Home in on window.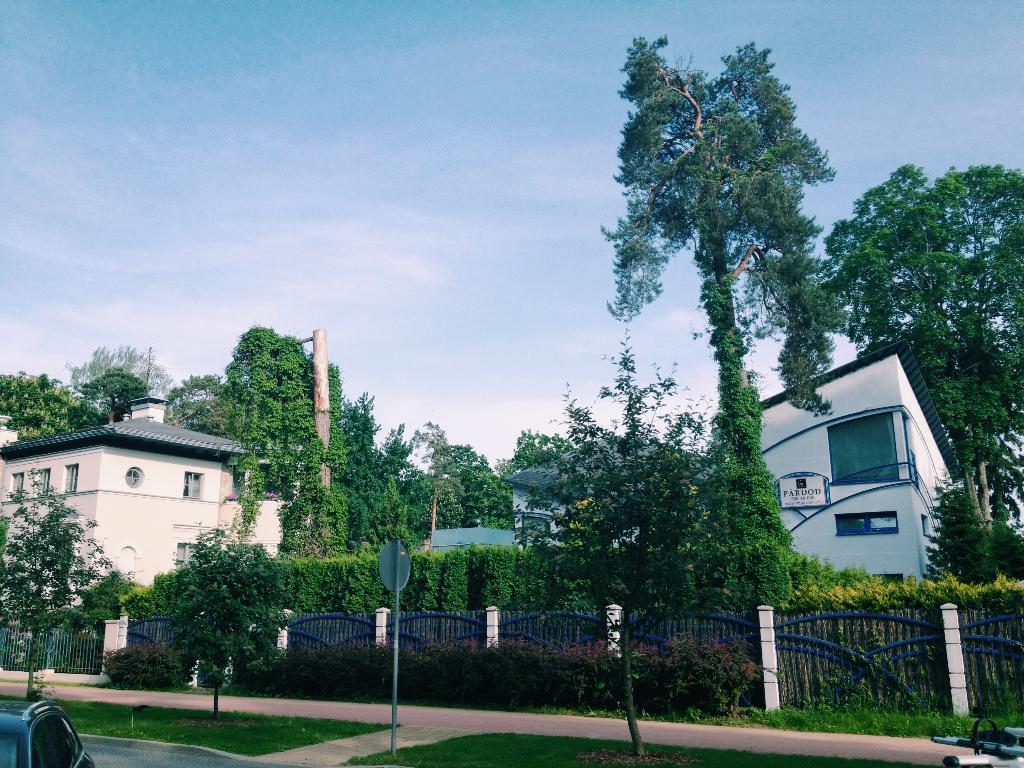
Homed in at BBox(186, 471, 206, 497).
